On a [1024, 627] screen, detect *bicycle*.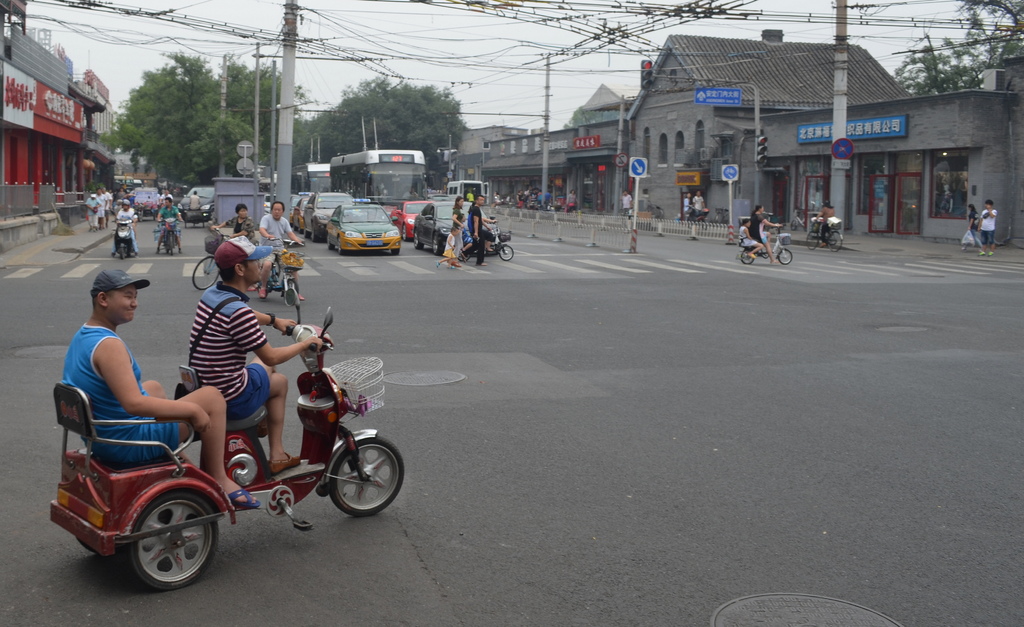
45,287,405,590.
